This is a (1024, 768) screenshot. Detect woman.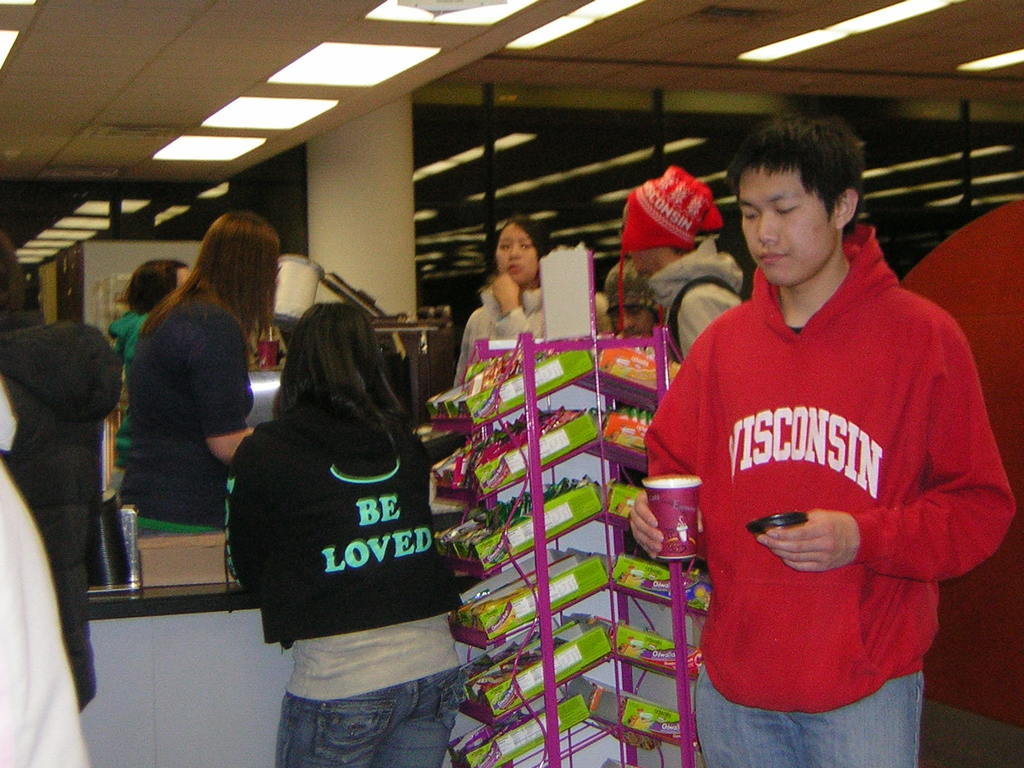
227 301 467 767.
